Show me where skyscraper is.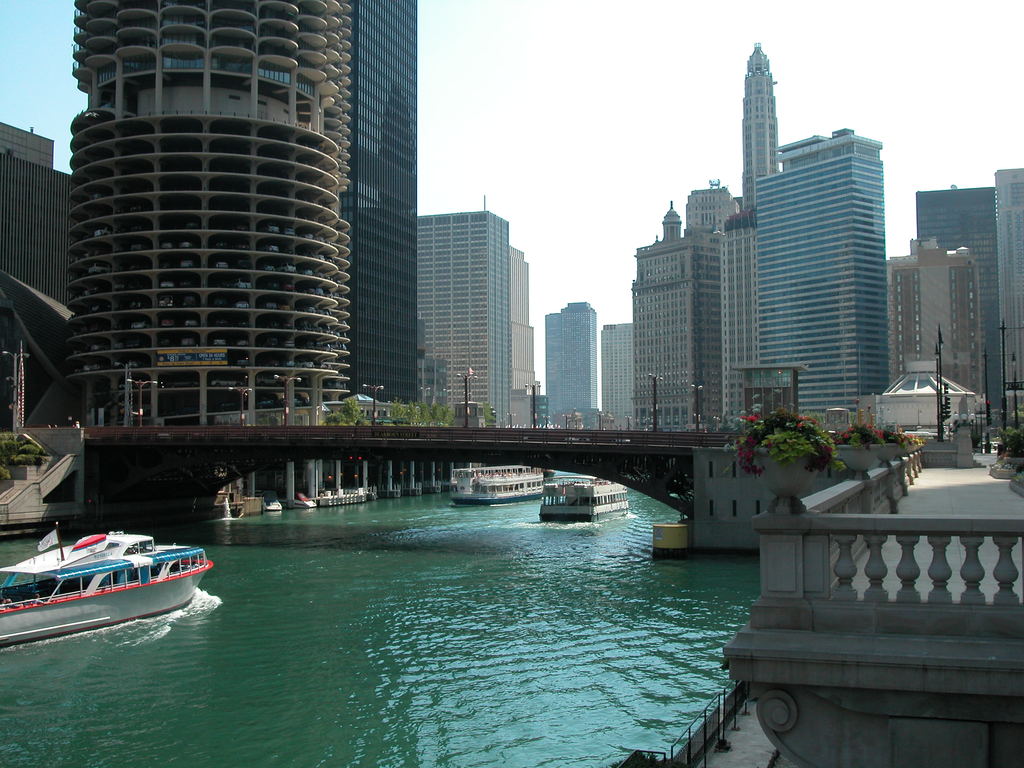
skyscraper is at {"left": 415, "top": 209, "right": 509, "bottom": 428}.
